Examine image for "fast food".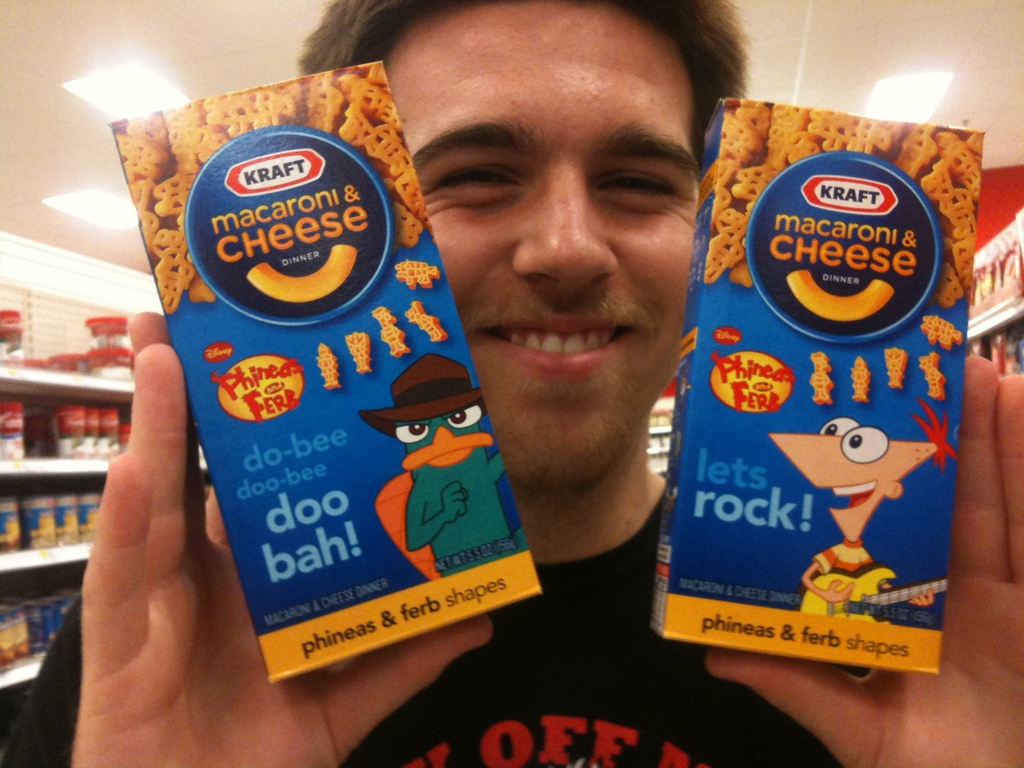
Examination result: {"left": 116, "top": 56, "right": 435, "bottom": 307}.
